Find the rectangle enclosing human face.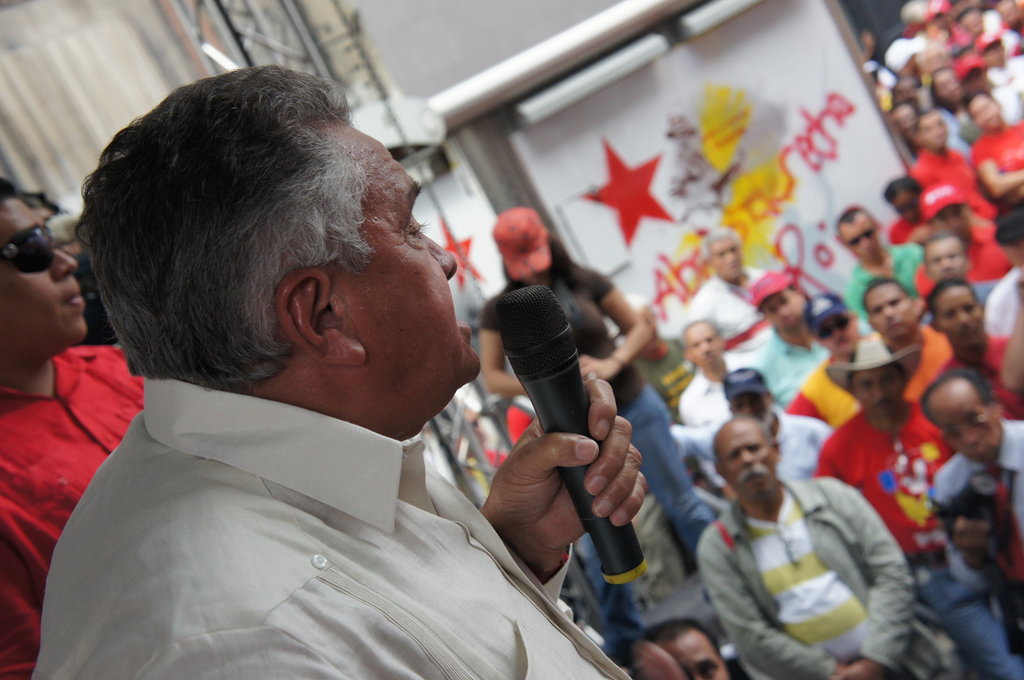
{"x1": 724, "y1": 425, "x2": 780, "y2": 500}.
